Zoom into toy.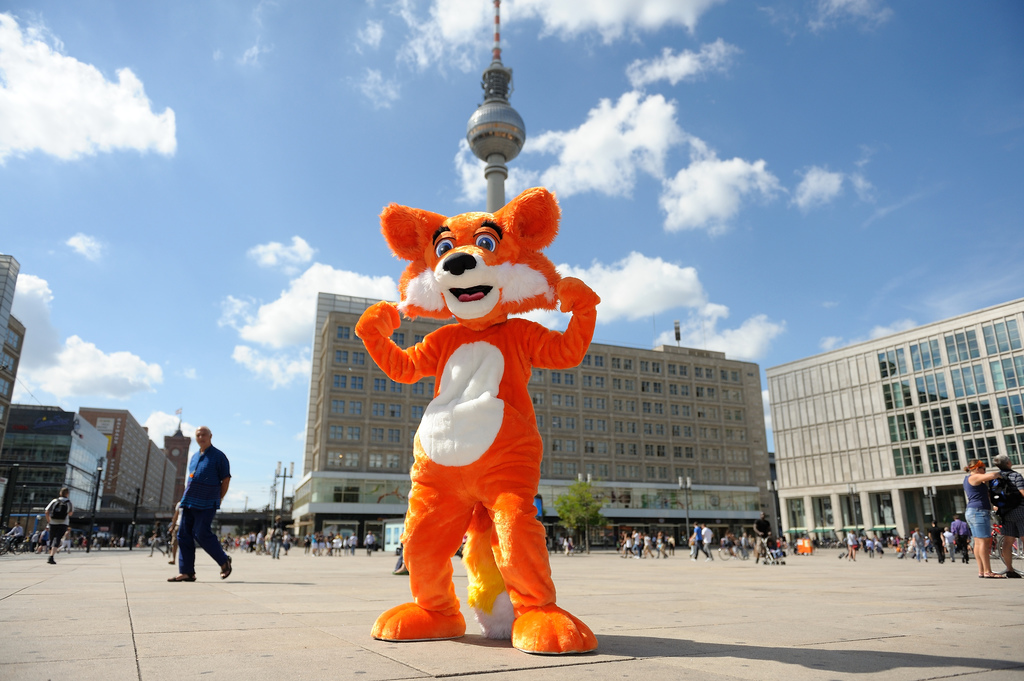
Zoom target: l=353, t=182, r=594, b=647.
